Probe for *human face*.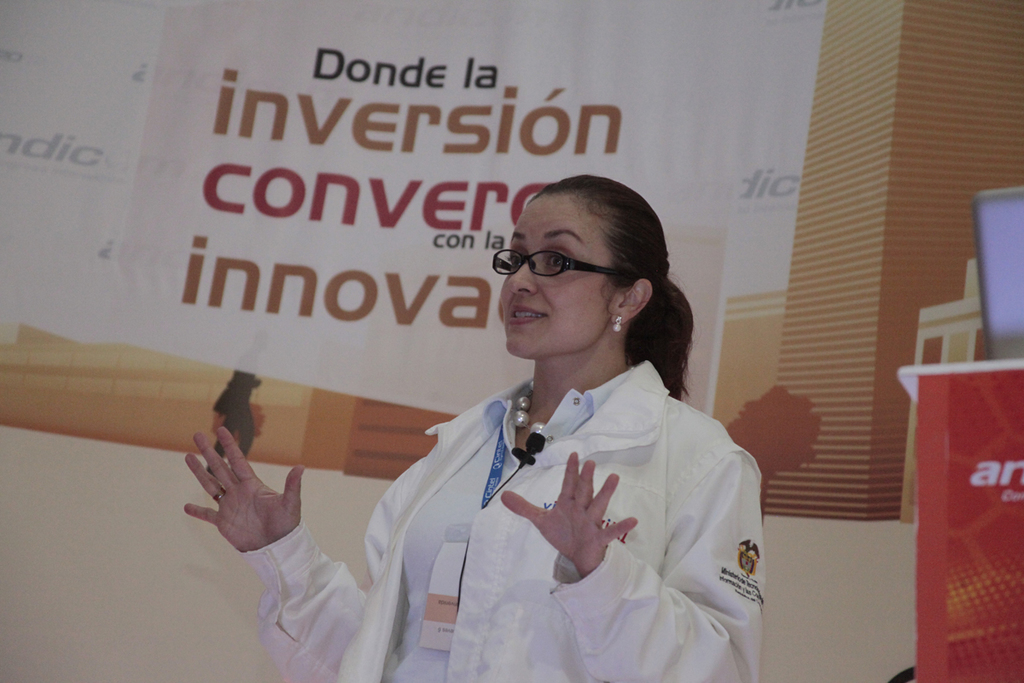
Probe result: region(497, 200, 616, 365).
